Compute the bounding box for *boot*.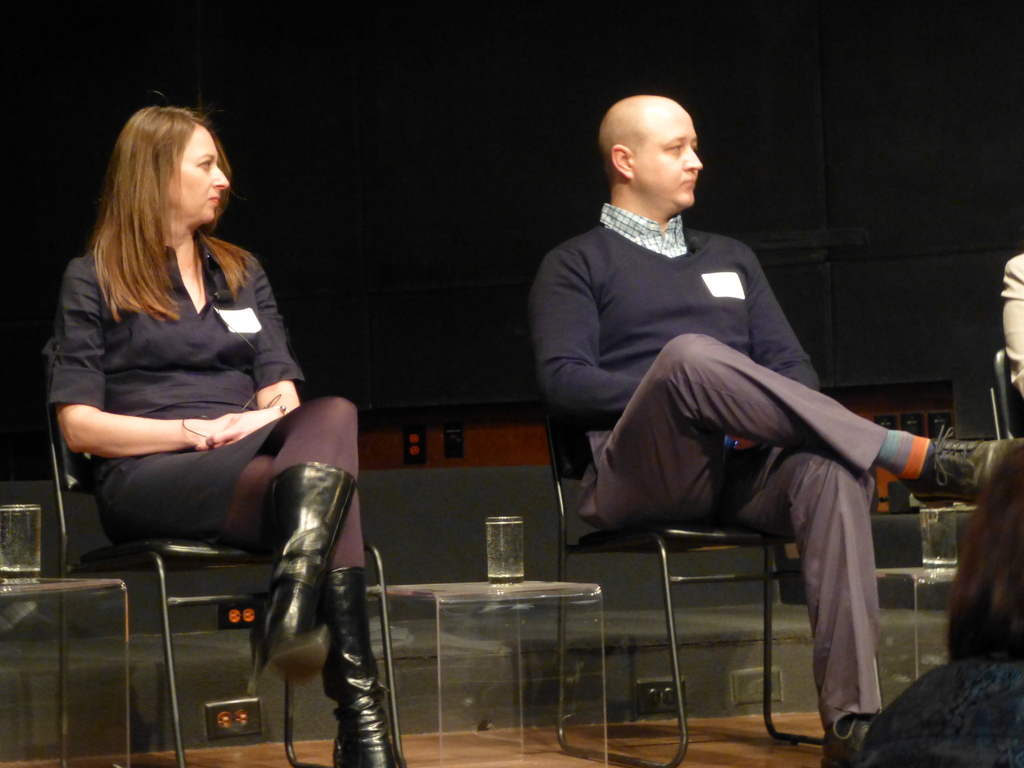
[223, 472, 372, 759].
